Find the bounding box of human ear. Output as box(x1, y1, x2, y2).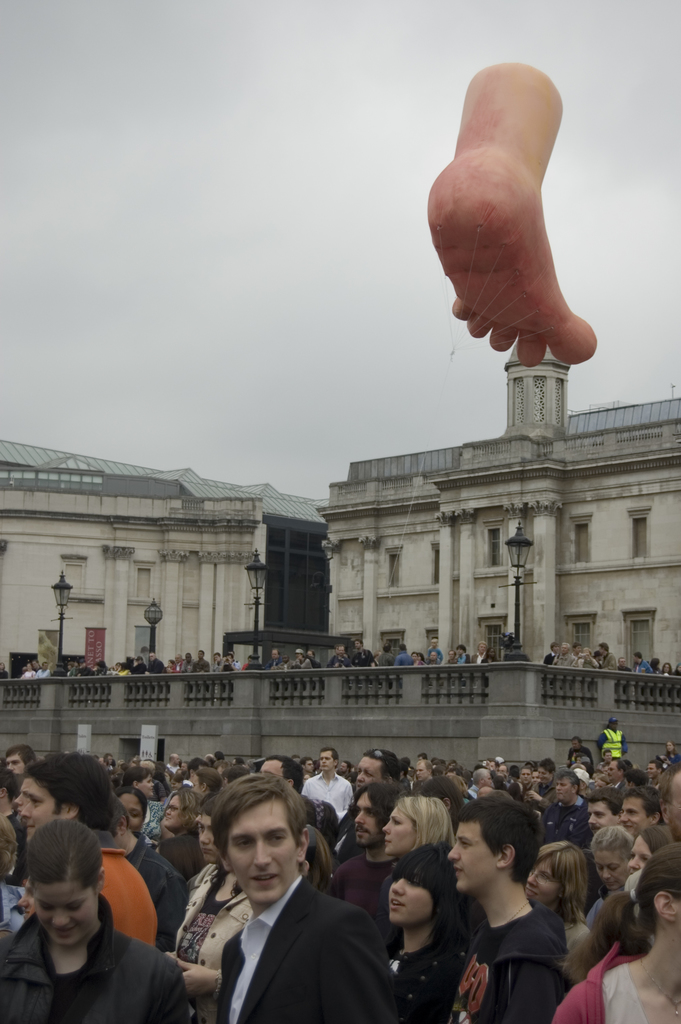
box(498, 843, 517, 865).
